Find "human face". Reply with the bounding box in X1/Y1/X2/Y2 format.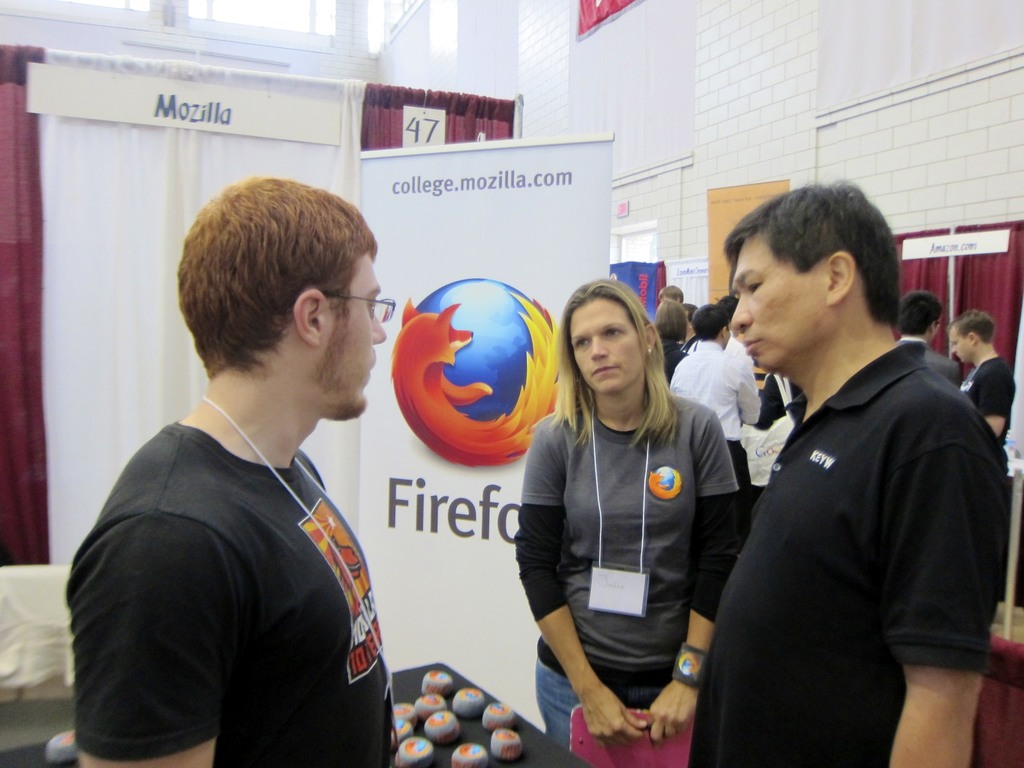
326/253/387/420.
